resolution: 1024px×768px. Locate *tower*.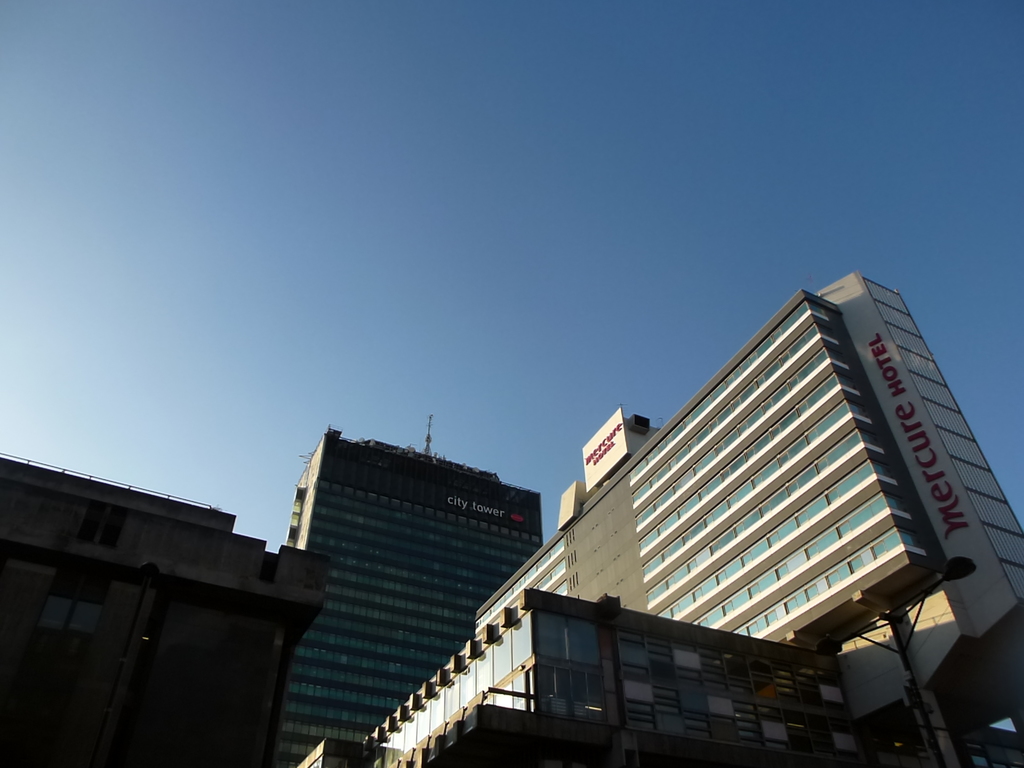
(left=284, top=422, right=544, bottom=766).
